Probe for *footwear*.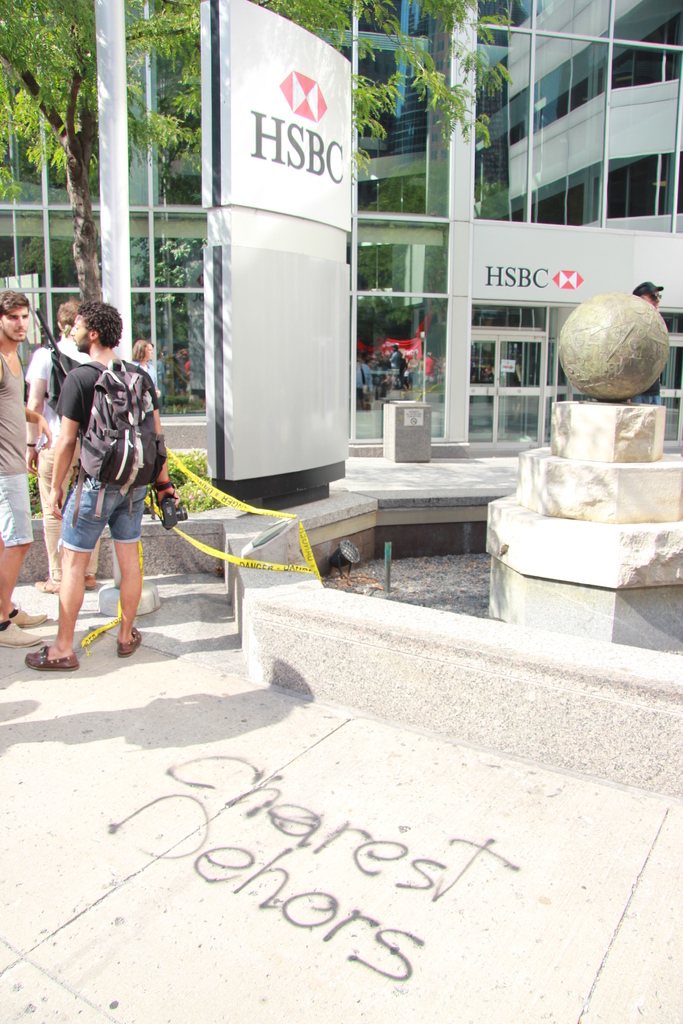
Probe result: <bbox>22, 641, 80, 674</bbox>.
